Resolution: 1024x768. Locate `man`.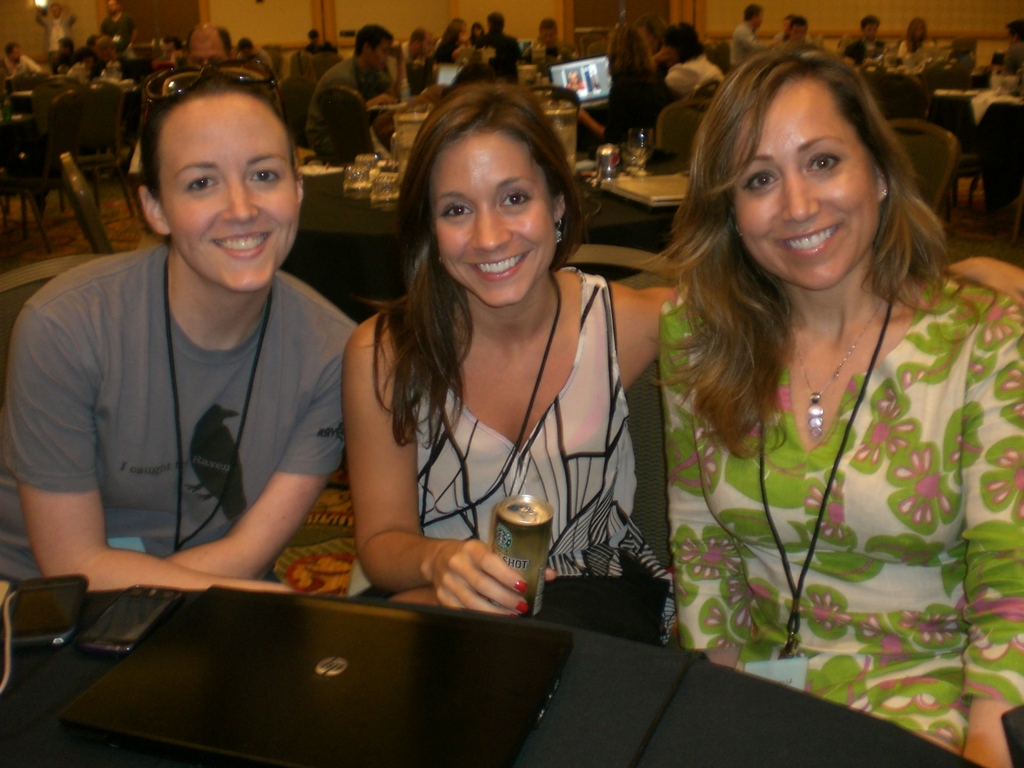
box(841, 12, 889, 62).
